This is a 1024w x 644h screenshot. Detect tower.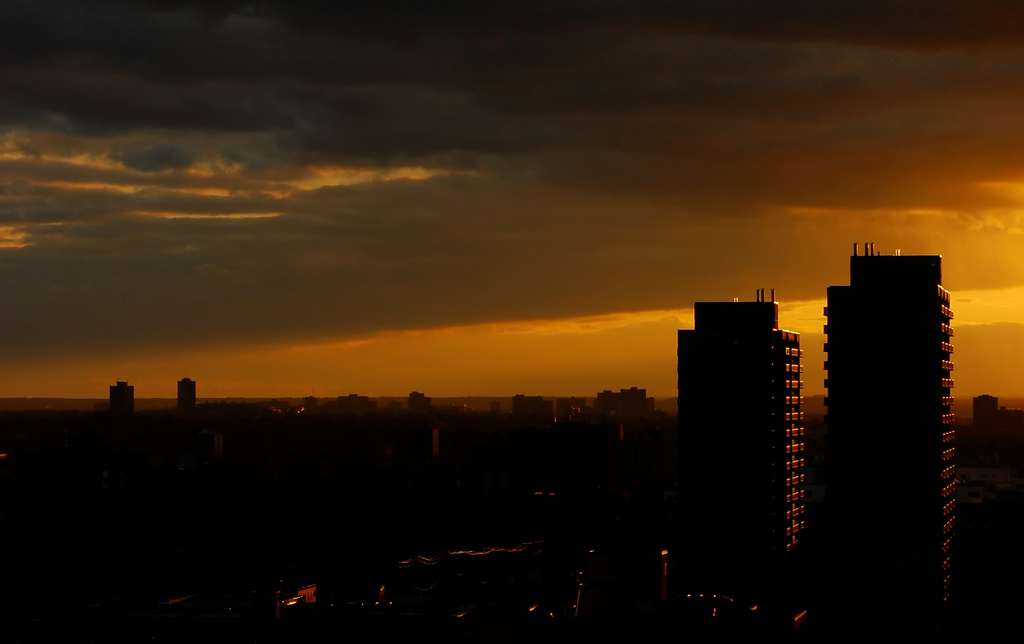
(left=822, top=239, right=961, bottom=640).
